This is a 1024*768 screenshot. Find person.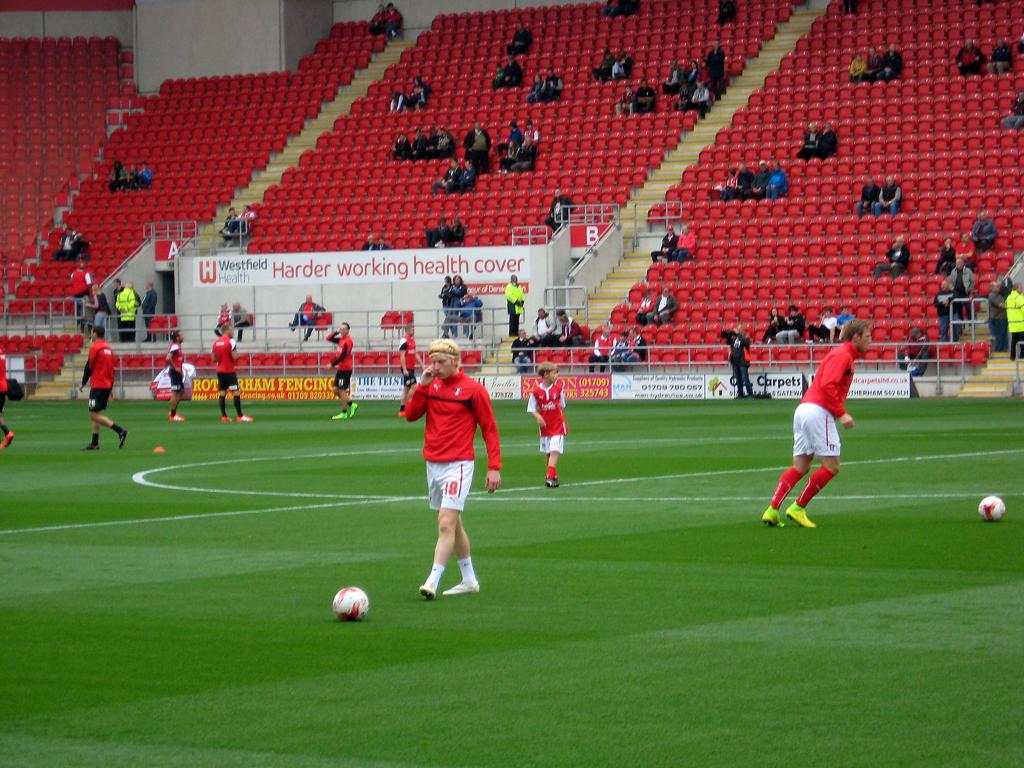
Bounding box: left=673, top=221, right=697, bottom=261.
